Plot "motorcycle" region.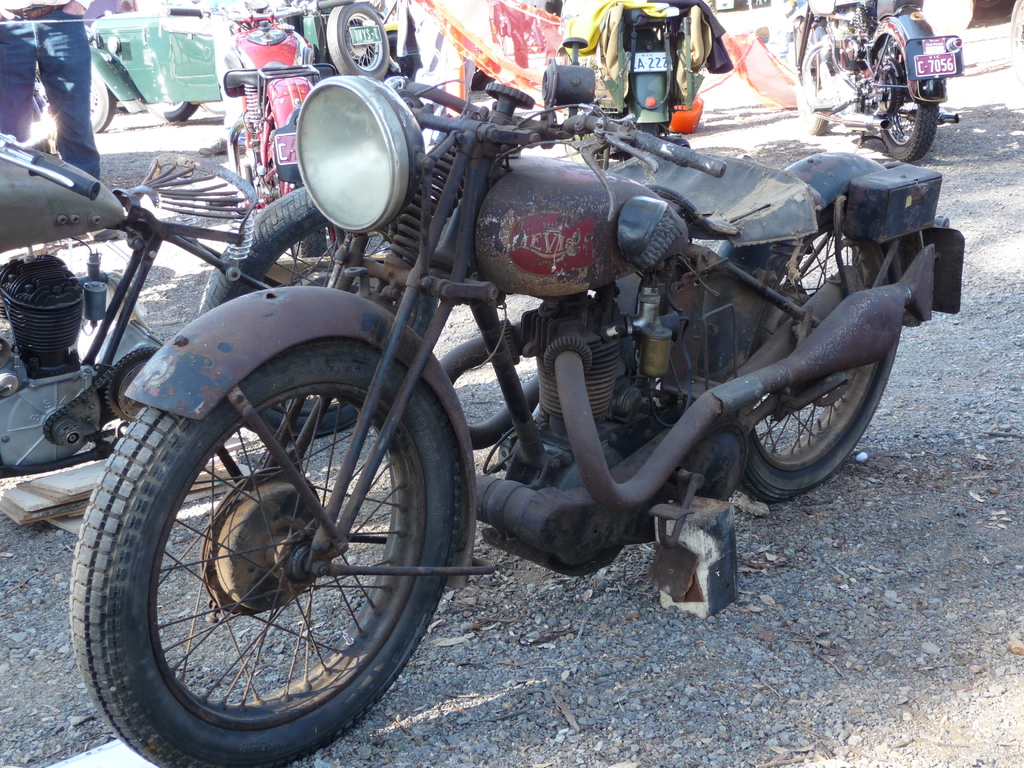
Plotted at bbox=[622, 0, 689, 134].
